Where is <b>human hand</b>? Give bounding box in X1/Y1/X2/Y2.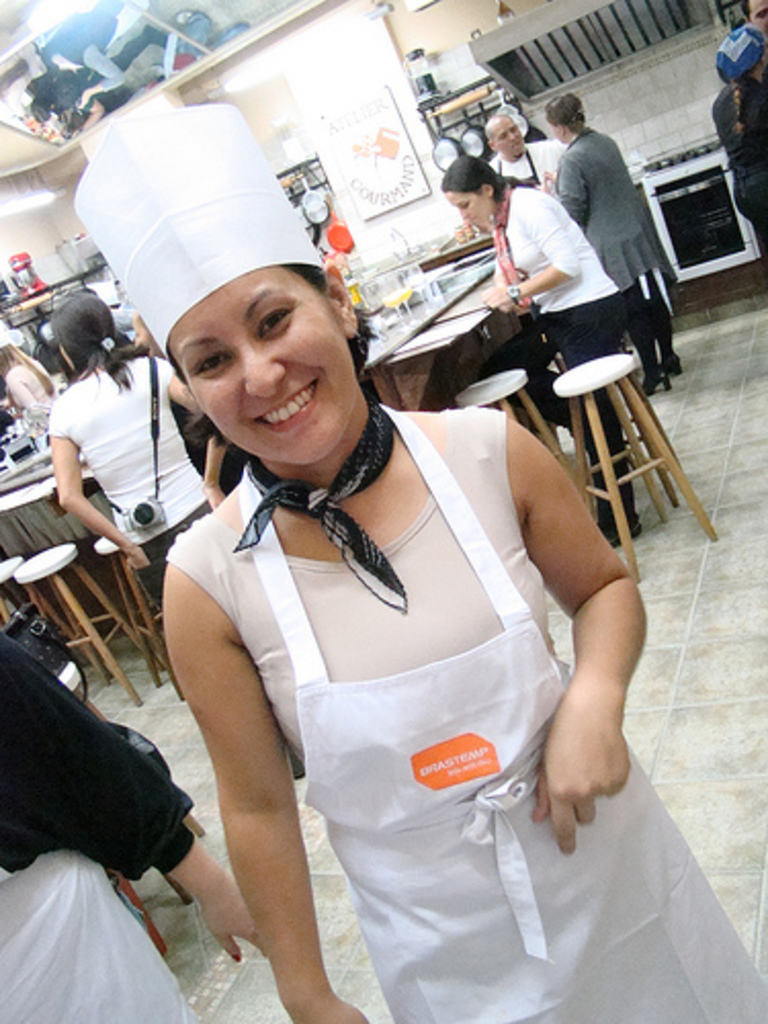
539/647/641/850.
